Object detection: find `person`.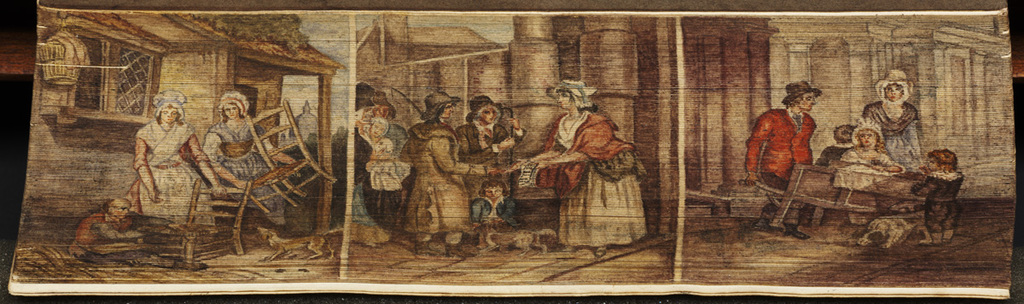
(left=401, top=91, right=499, bottom=248).
